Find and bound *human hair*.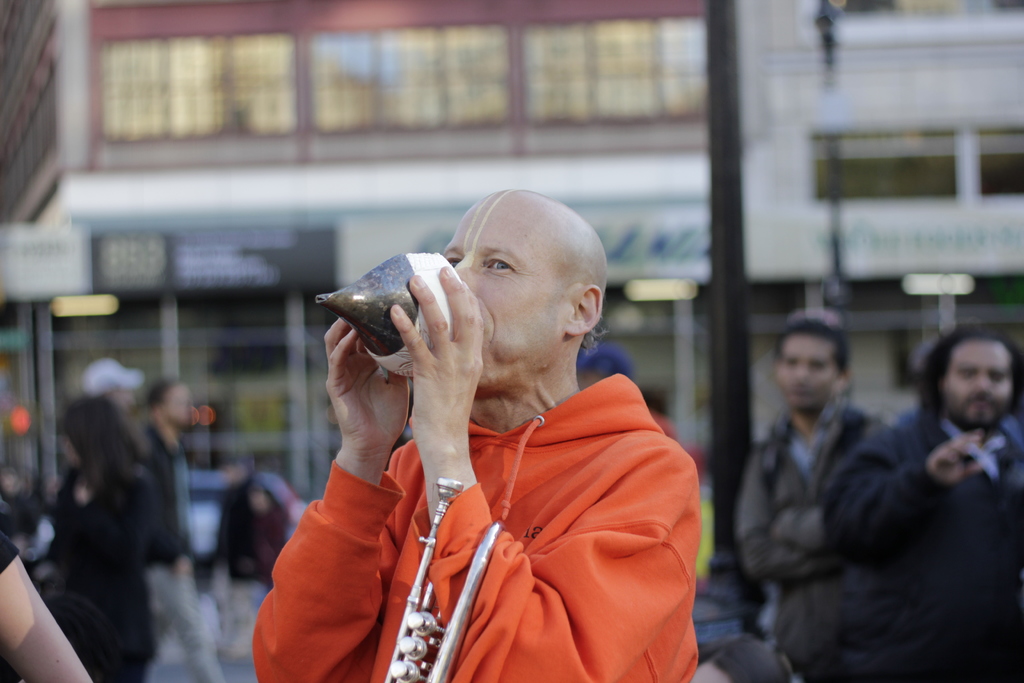
Bound: box(769, 318, 852, 381).
